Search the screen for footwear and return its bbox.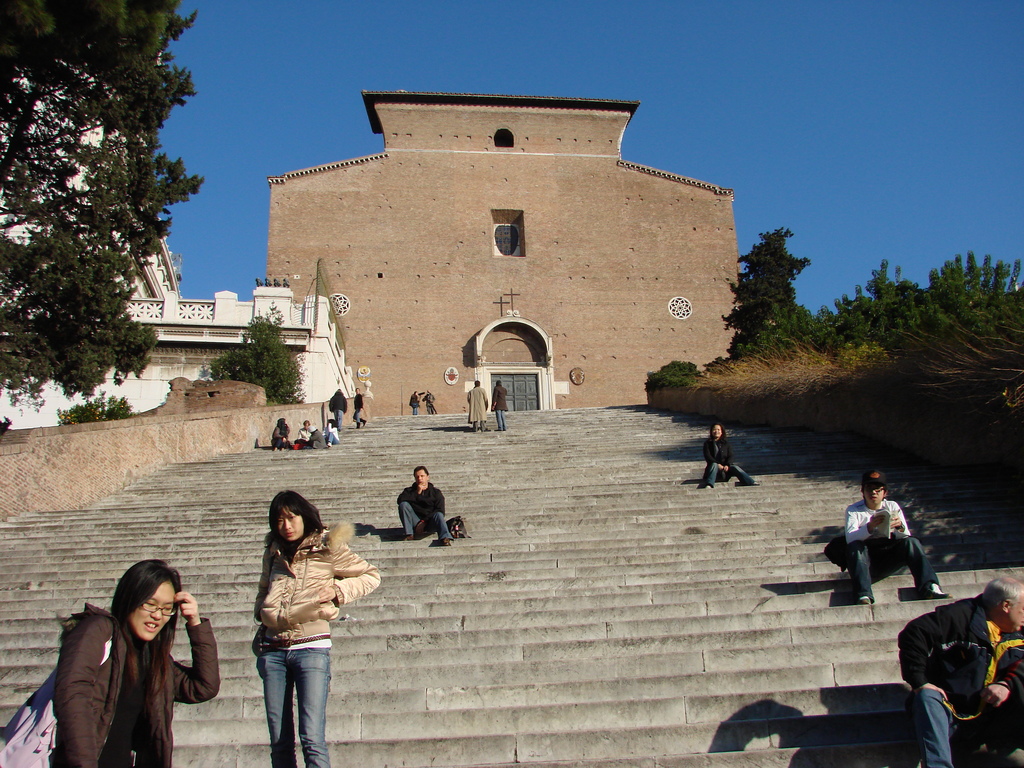
Found: [left=739, top=479, right=752, bottom=484].
